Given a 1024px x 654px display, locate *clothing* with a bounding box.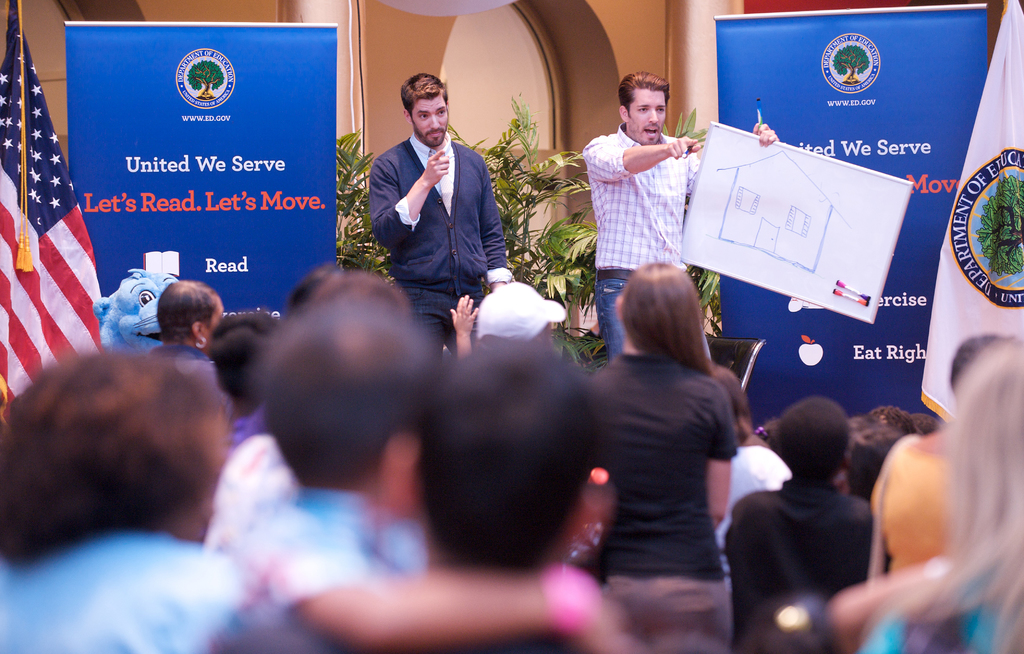
Located: Rect(722, 465, 878, 653).
